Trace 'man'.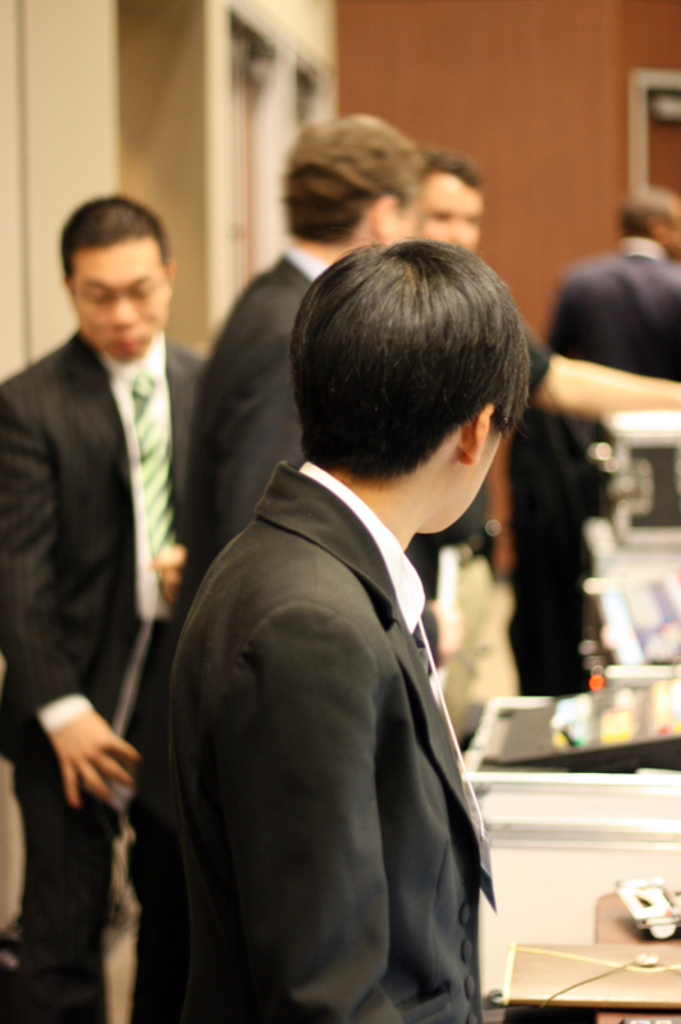
Traced to (x1=0, y1=197, x2=211, y2=1023).
